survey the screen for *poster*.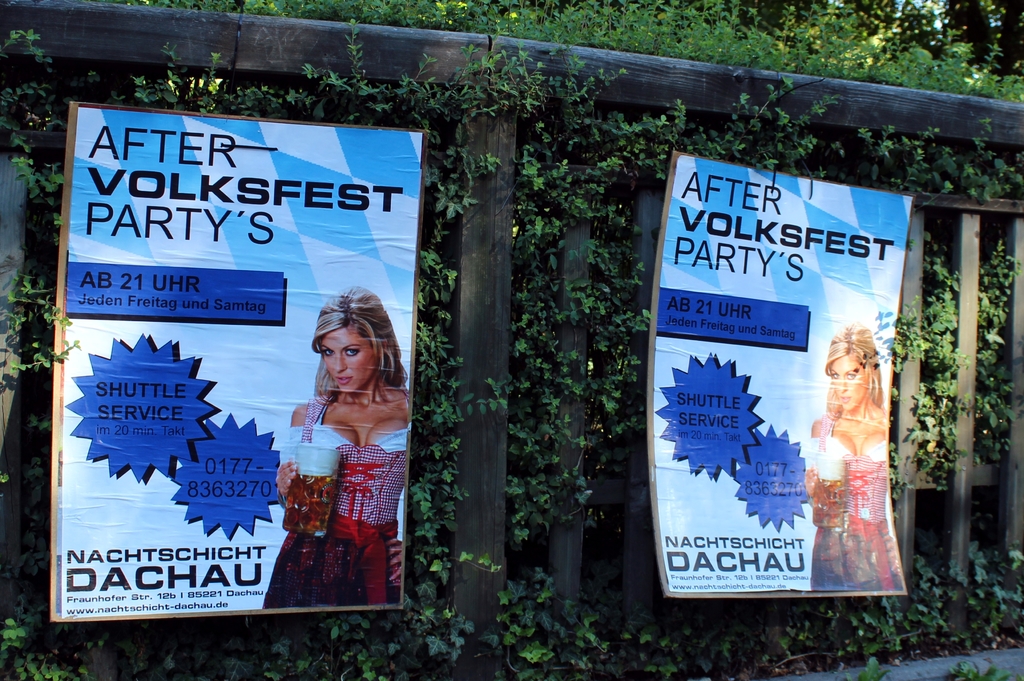
Survey found: {"left": 54, "top": 108, "right": 419, "bottom": 618}.
